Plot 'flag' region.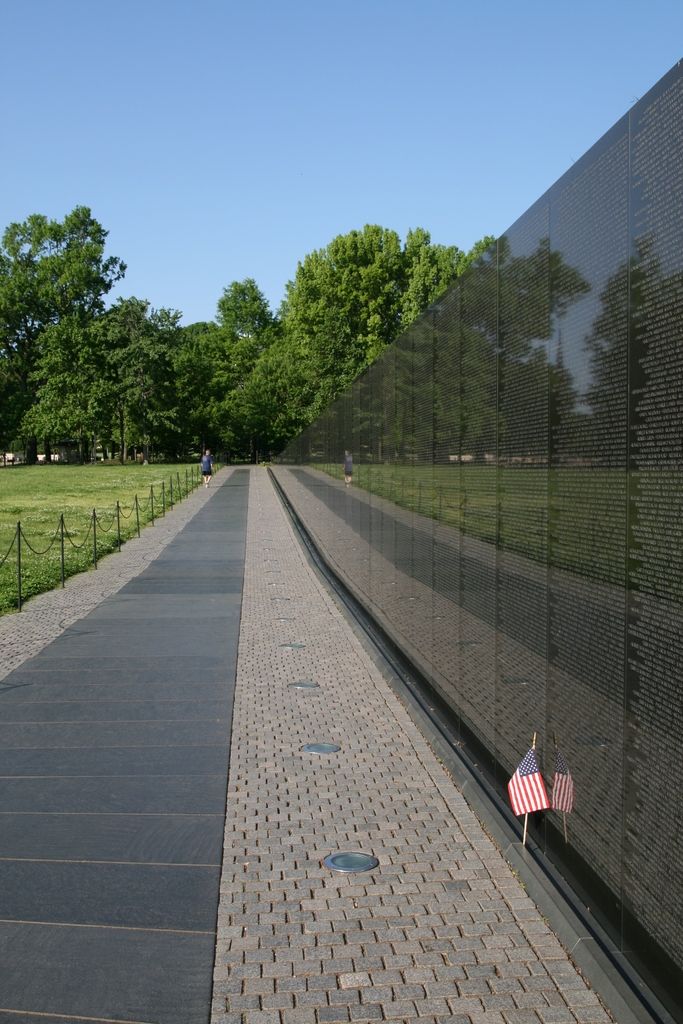
Plotted at bbox=[511, 748, 552, 816].
